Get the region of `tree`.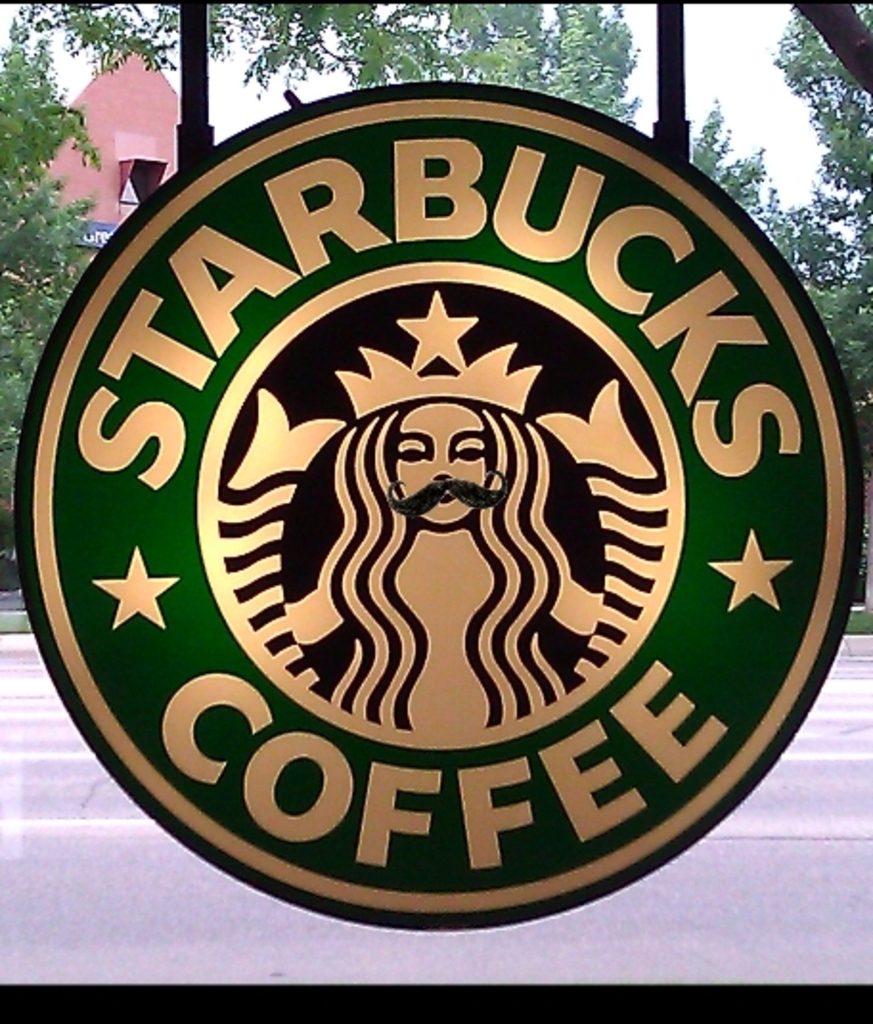
Rect(19, 0, 641, 80).
